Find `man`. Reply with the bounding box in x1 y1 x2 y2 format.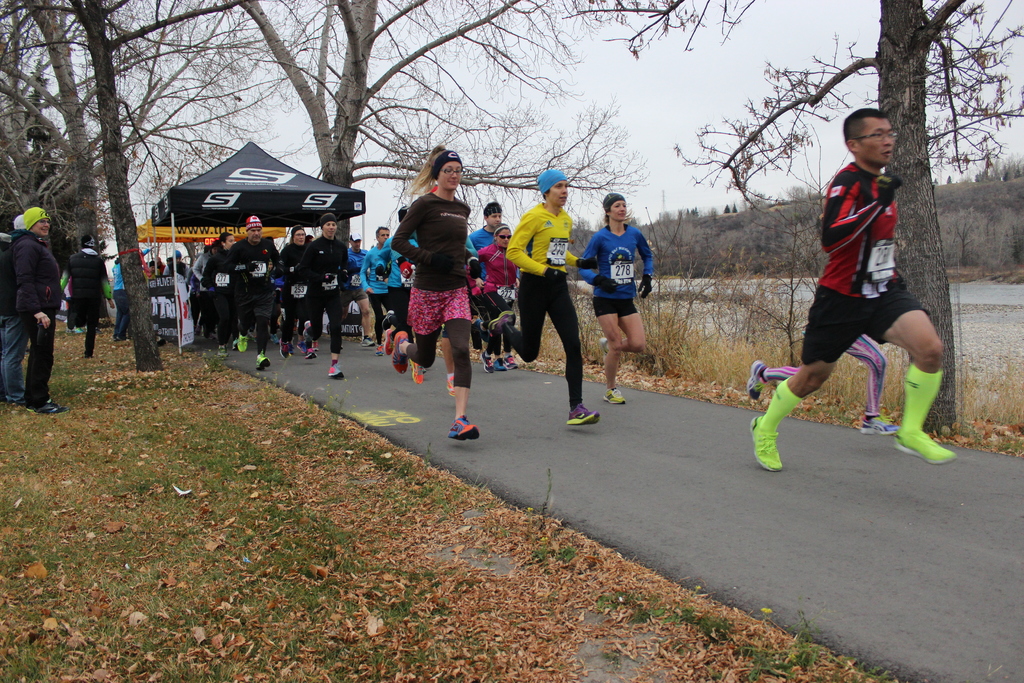
376 212 417 336.
